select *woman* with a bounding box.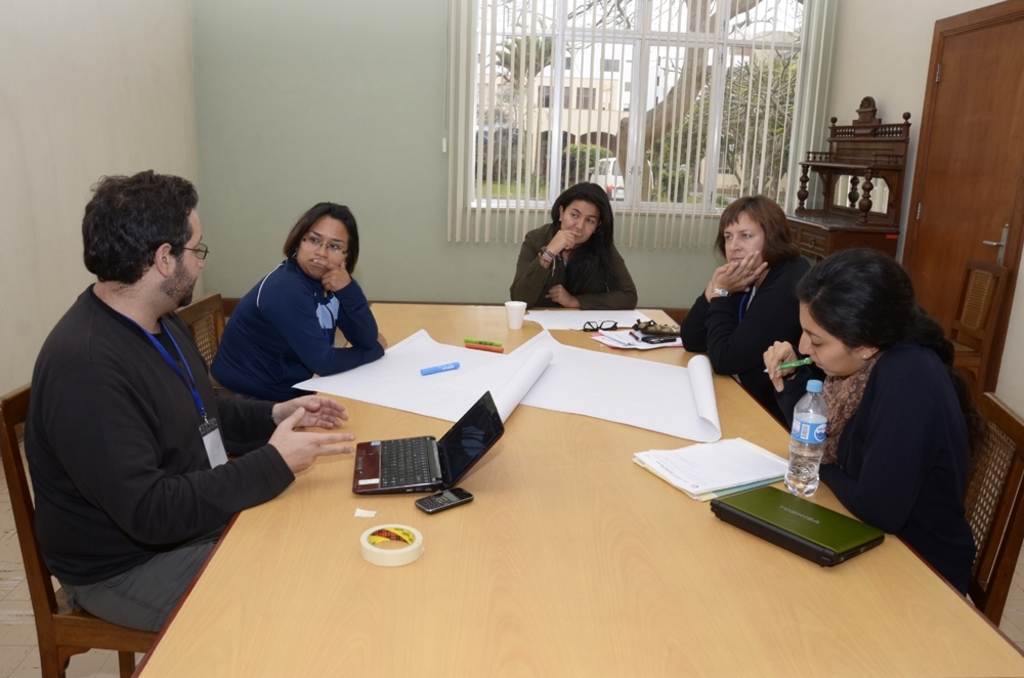
x1=762, y1=257, x2=979, y2=603.
